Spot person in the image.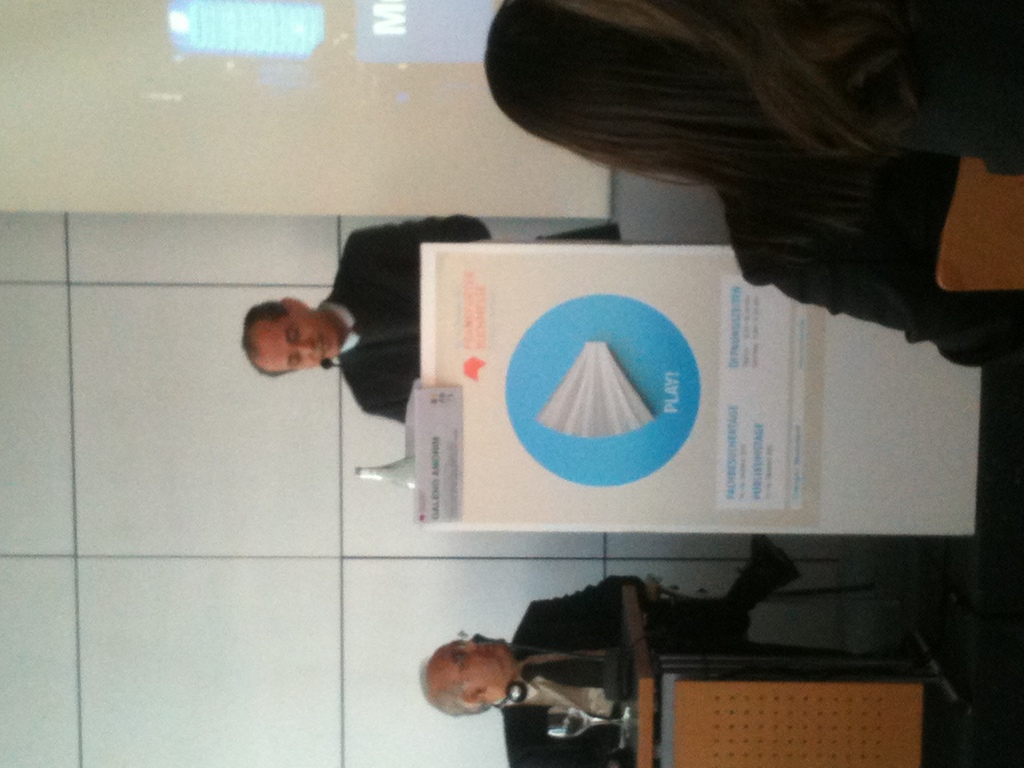
person found at x1=238 y1=208 x2=625 y2=422.
